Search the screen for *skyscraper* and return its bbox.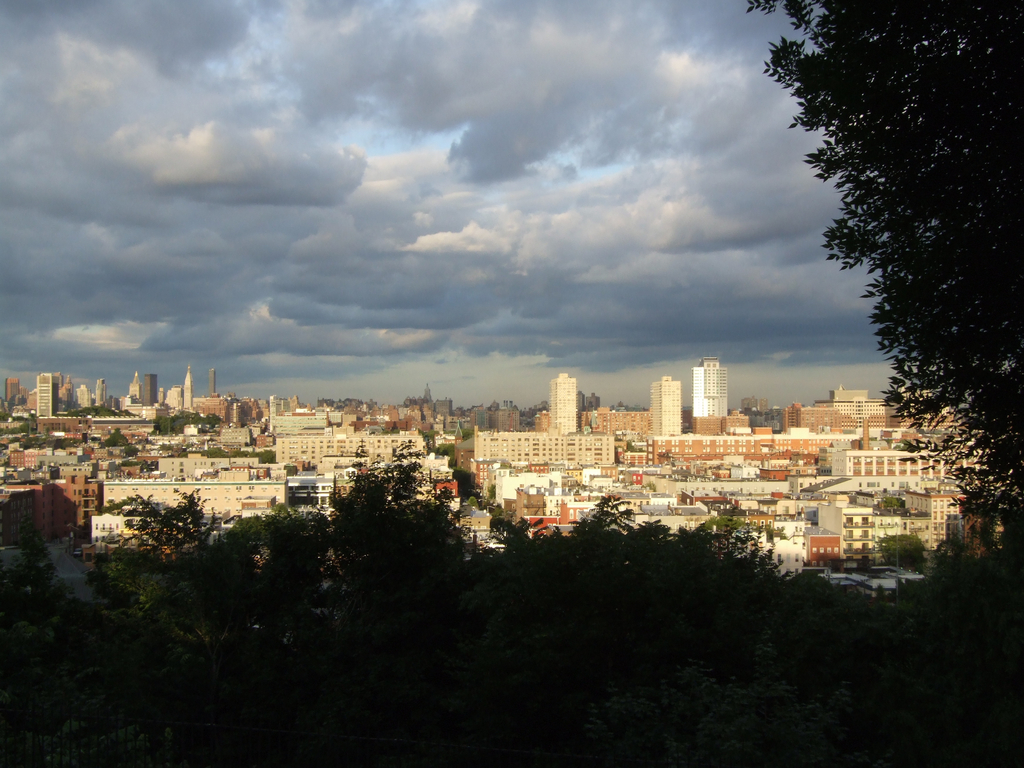
Found: (left=653, top=349, right=764, bottom=437).
